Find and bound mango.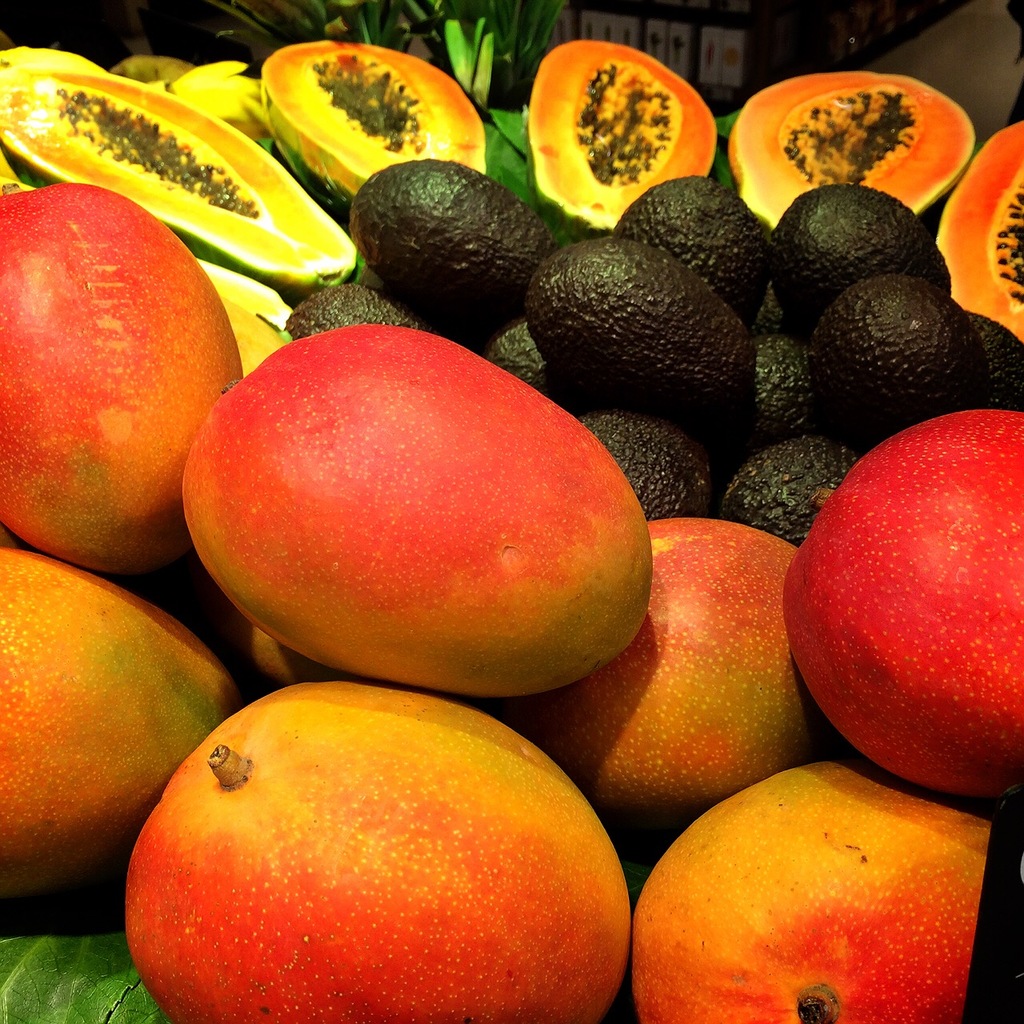
Bound: 119 679 630 1023.
